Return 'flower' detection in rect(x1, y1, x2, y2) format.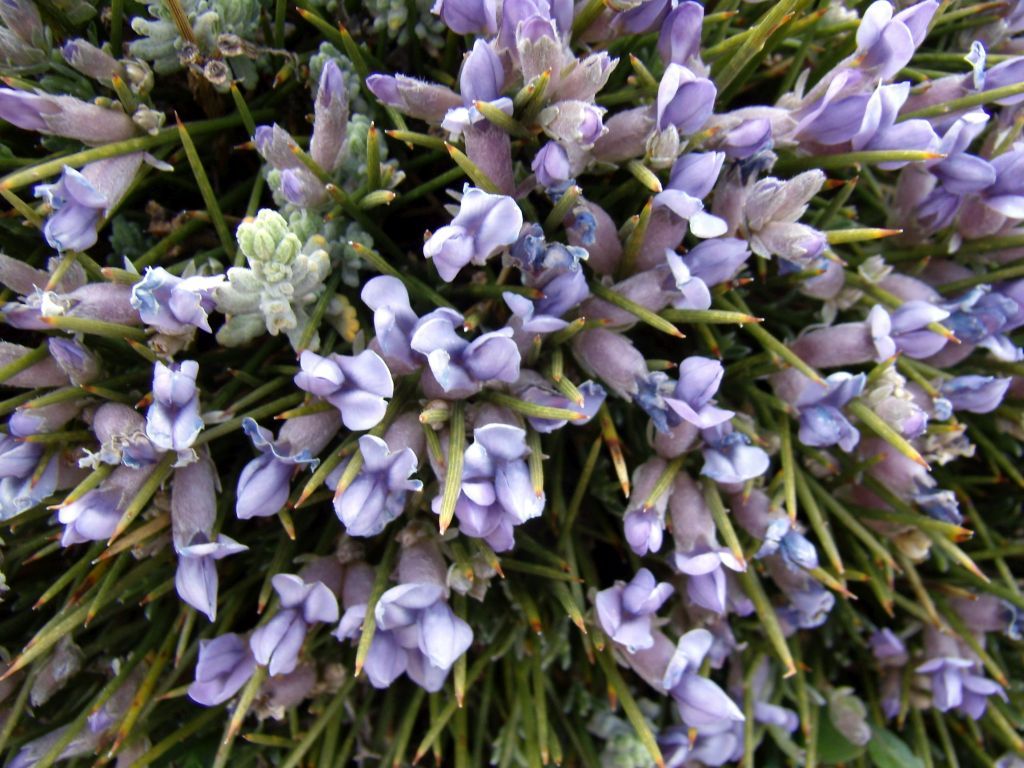
rect(132, 271, 234, 344).
